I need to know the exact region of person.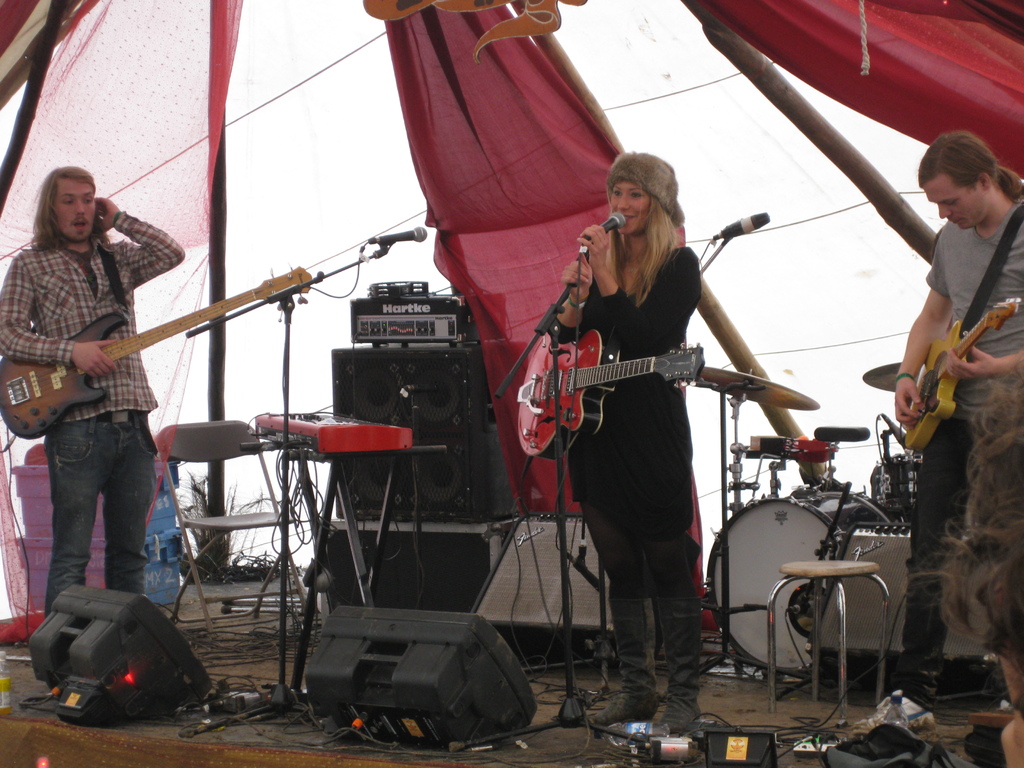
Region: 530 141 751 707.
